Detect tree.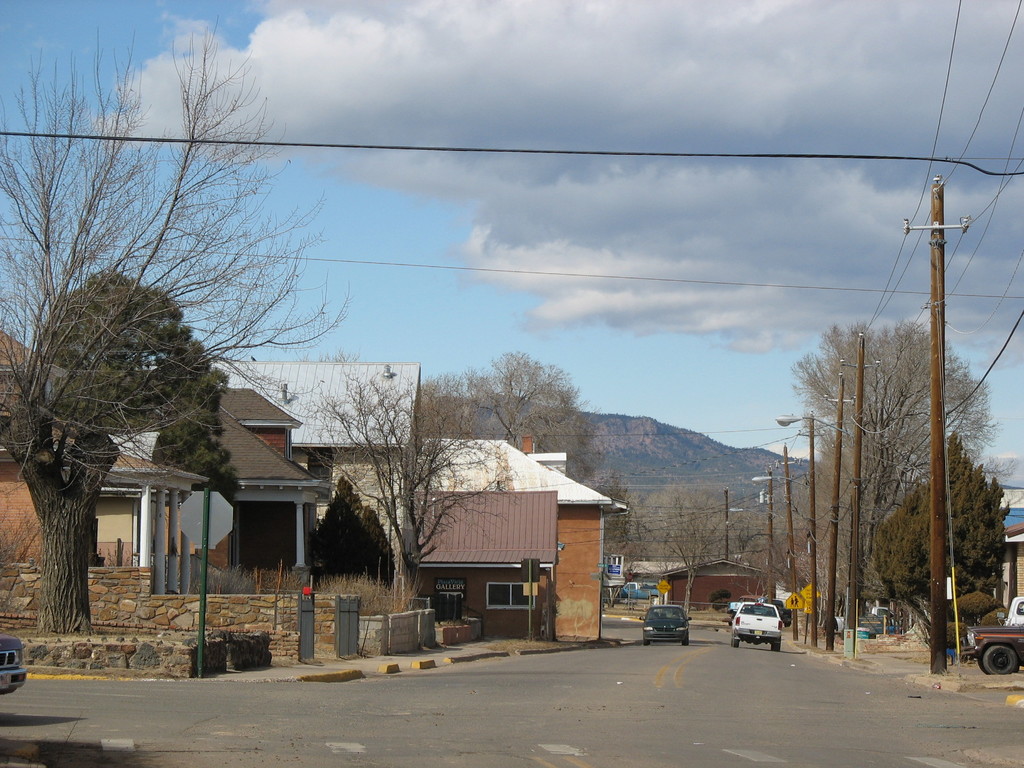
Detected at 598/472/639/582.
